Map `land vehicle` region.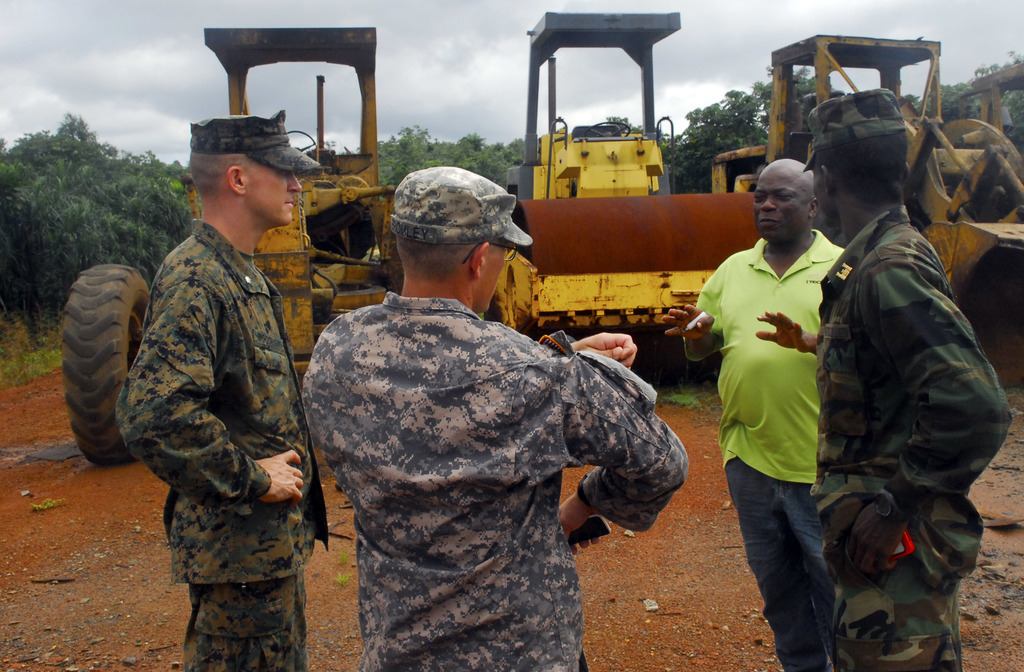
Mapped to [709, 31, 1023, 388].
